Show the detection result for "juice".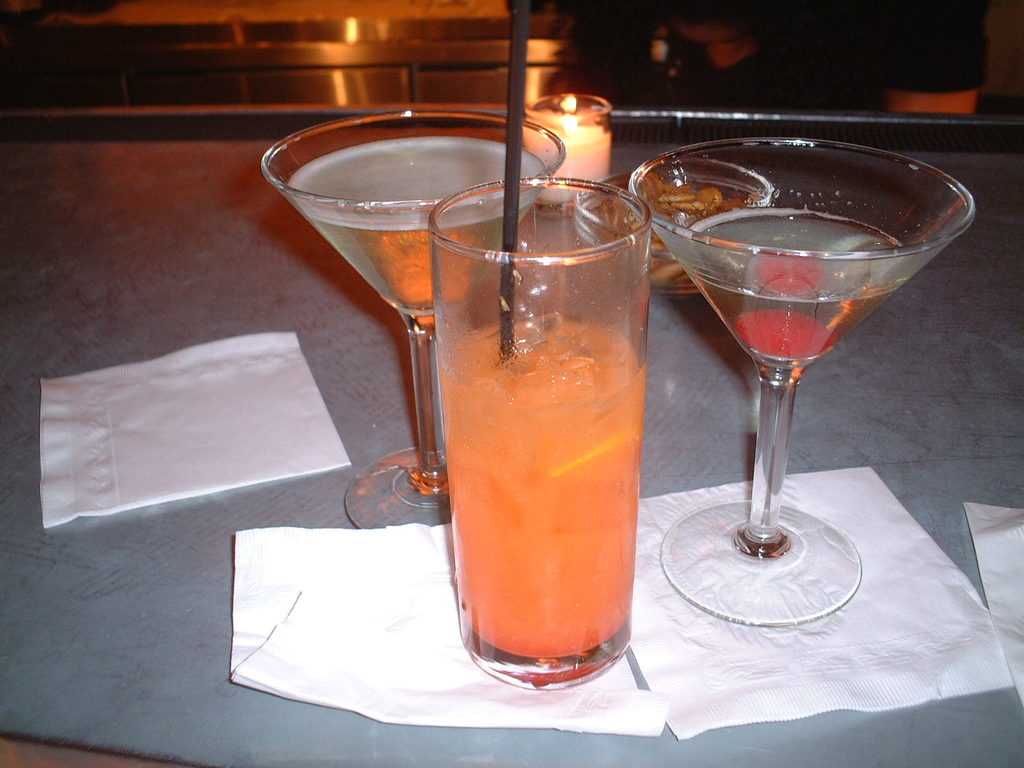
(x1=685, y1=203, x2=910, y2=363).
